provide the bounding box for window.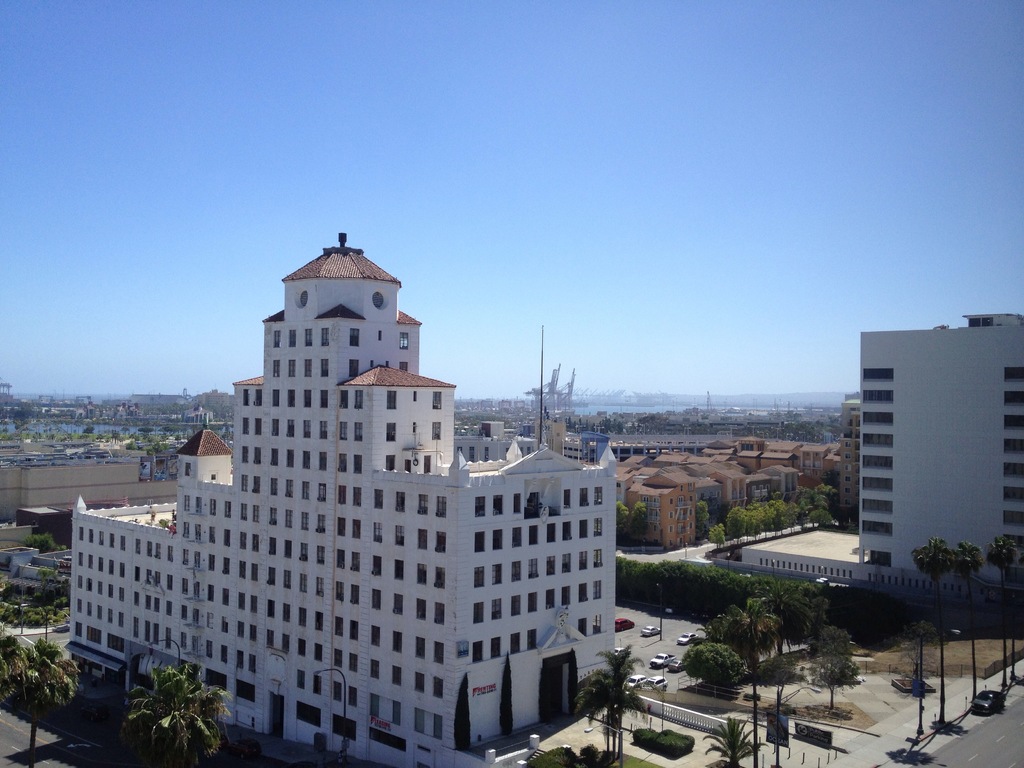
96/581/103/597.
